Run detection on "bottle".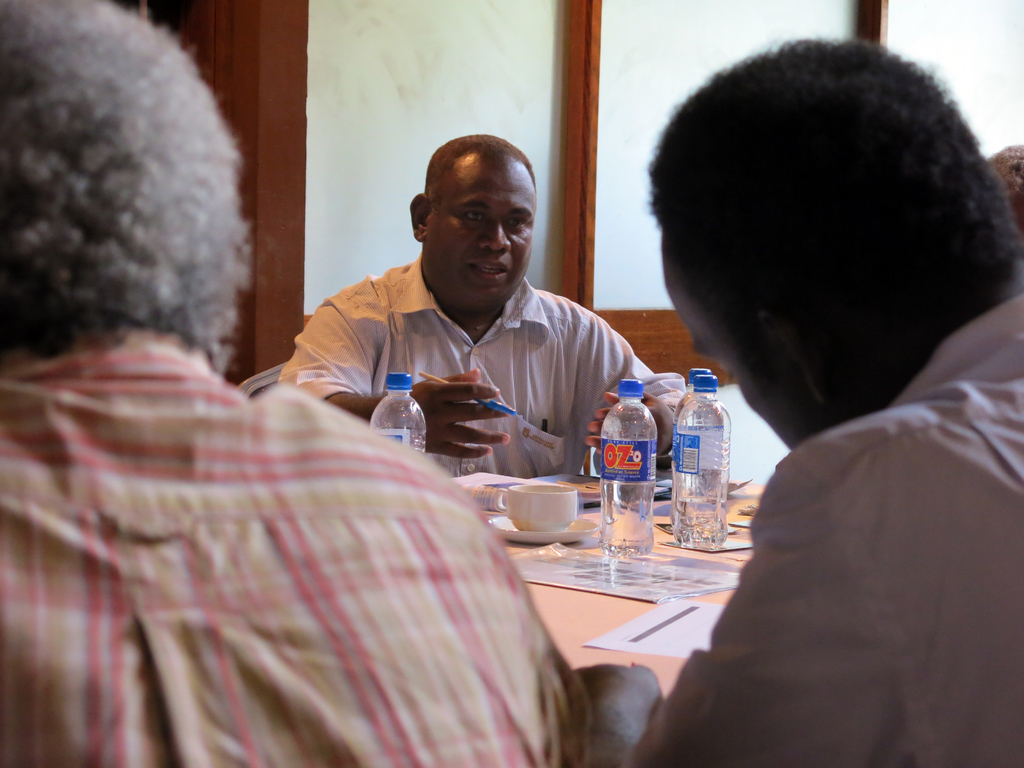
Result: (x1=600, y1=379, x2=668, y2=545).
